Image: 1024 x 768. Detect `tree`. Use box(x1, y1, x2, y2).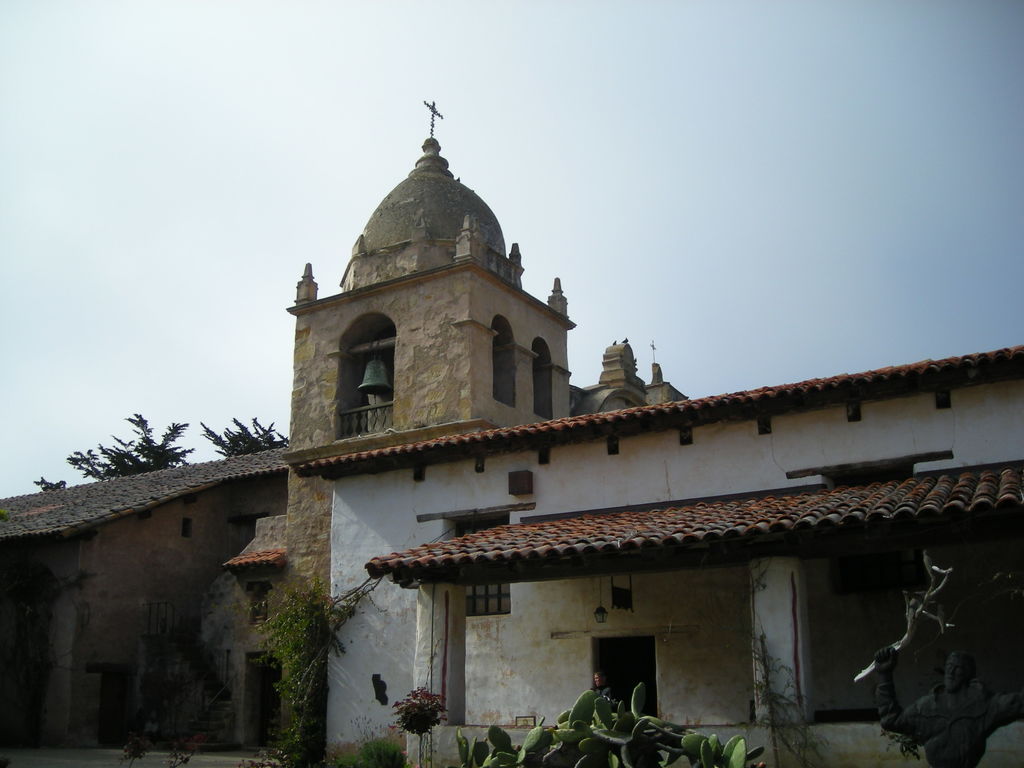
box(195, 419, 288, 460).
